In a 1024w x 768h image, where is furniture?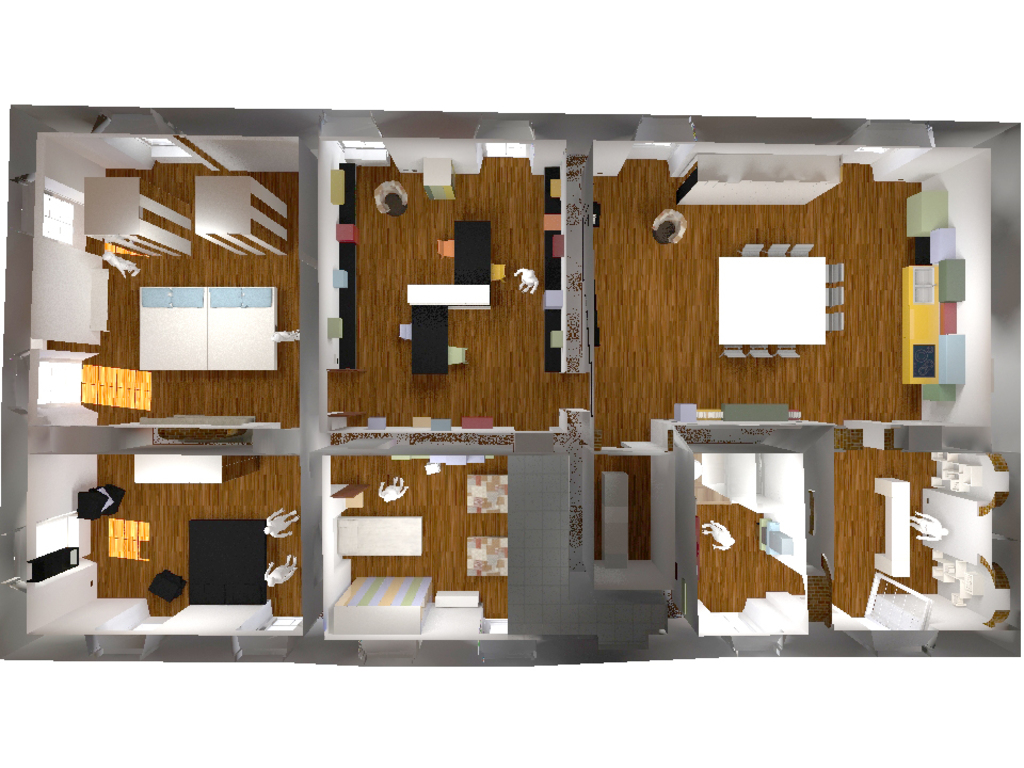
[x1=871, y1=479, x2=911, y2=580].
